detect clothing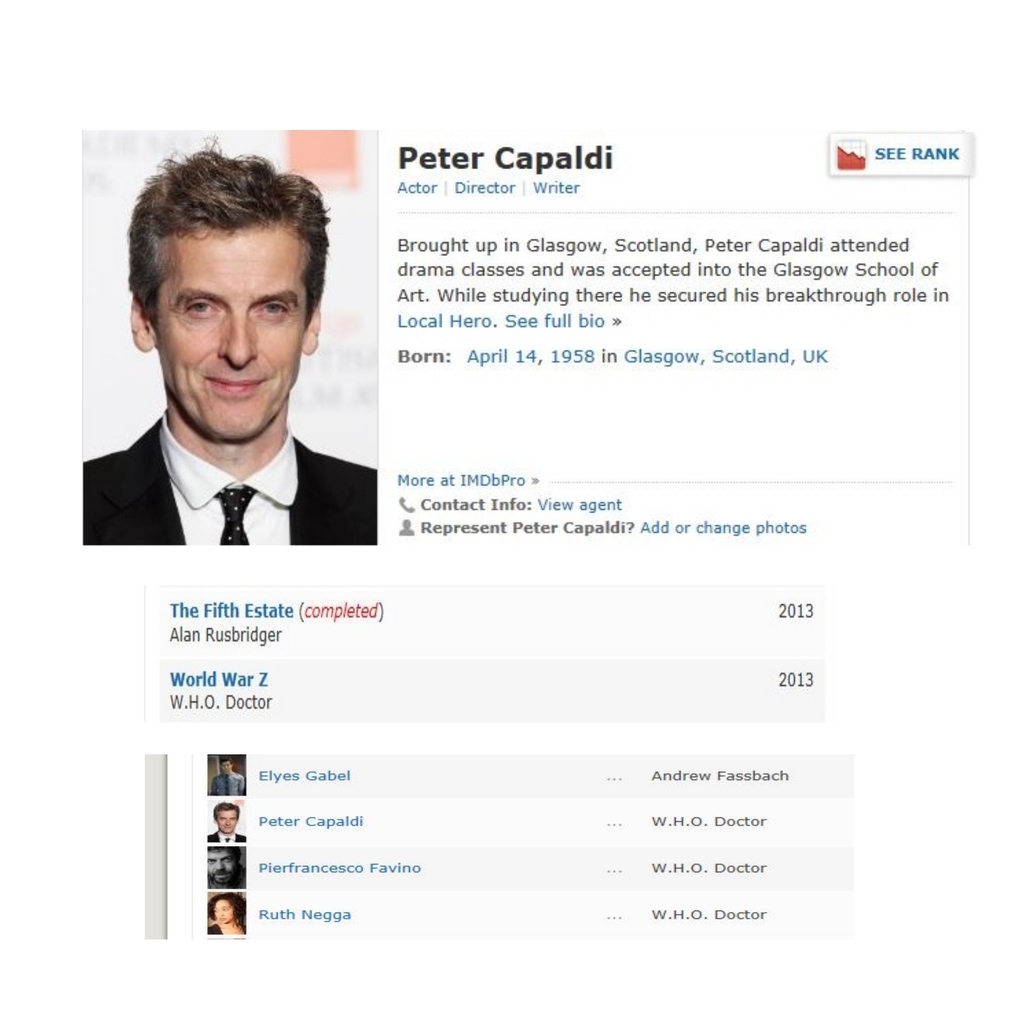
(205, 770, 252, 792)
